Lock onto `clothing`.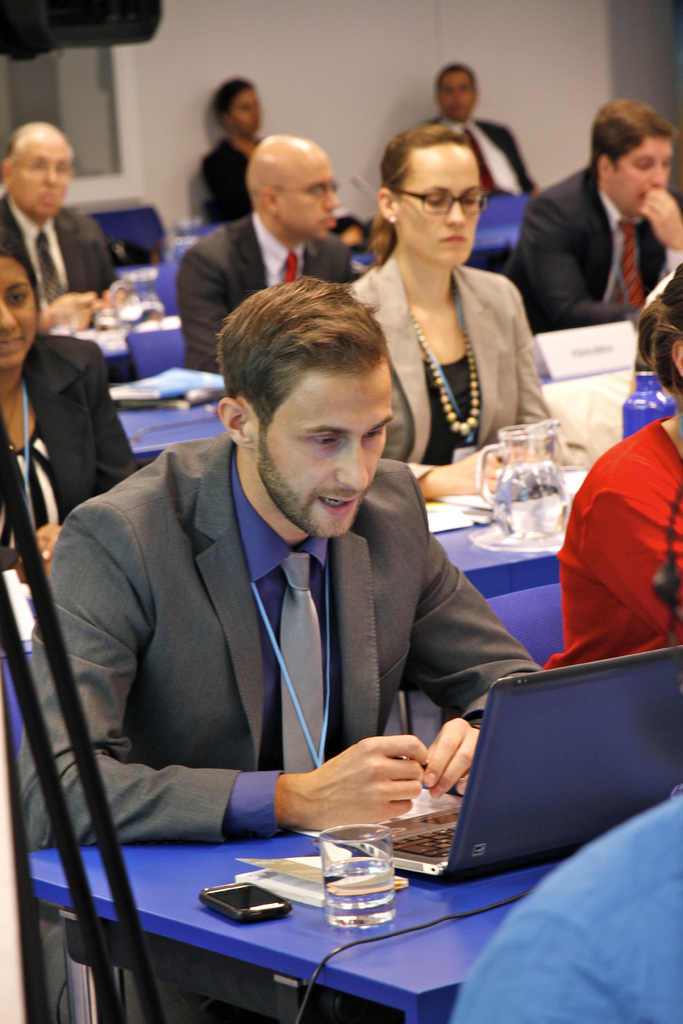
Locked: x1=438, y1=774, x2=682, y2=1023.
